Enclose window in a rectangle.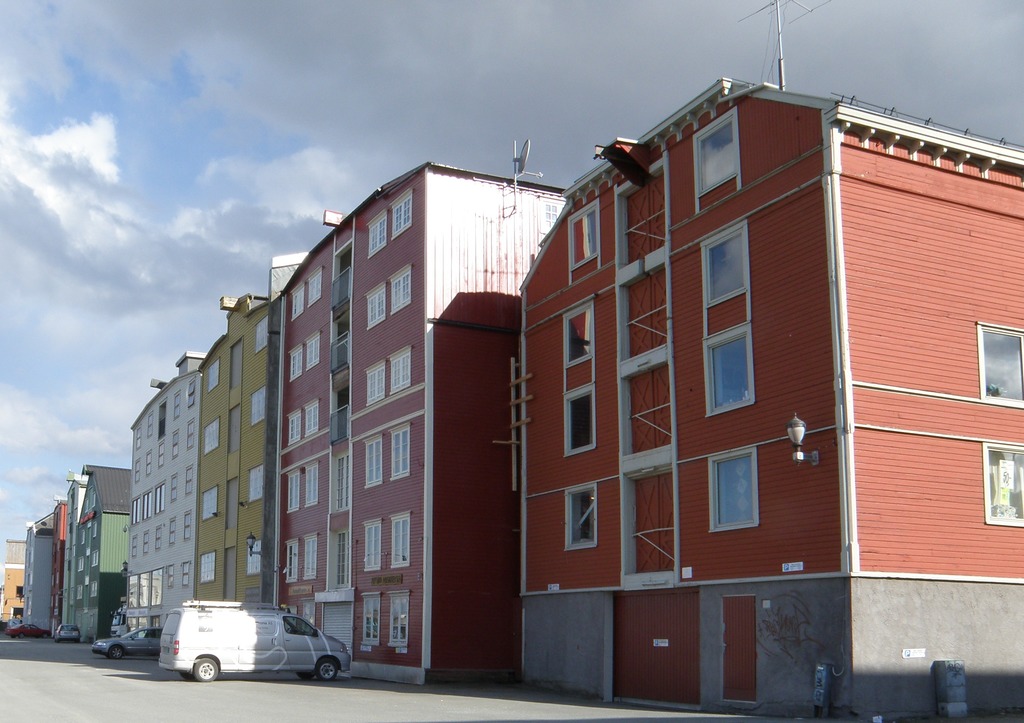
Rect(388, 421, 412, 481).
